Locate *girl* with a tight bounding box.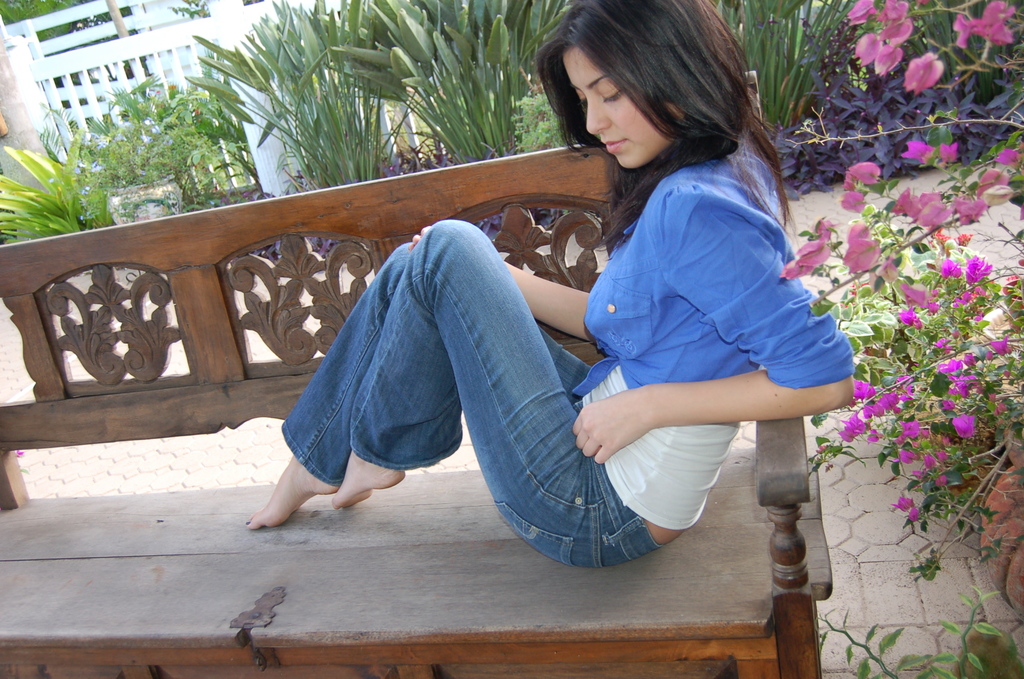
box(244, 0, 863, 571).
